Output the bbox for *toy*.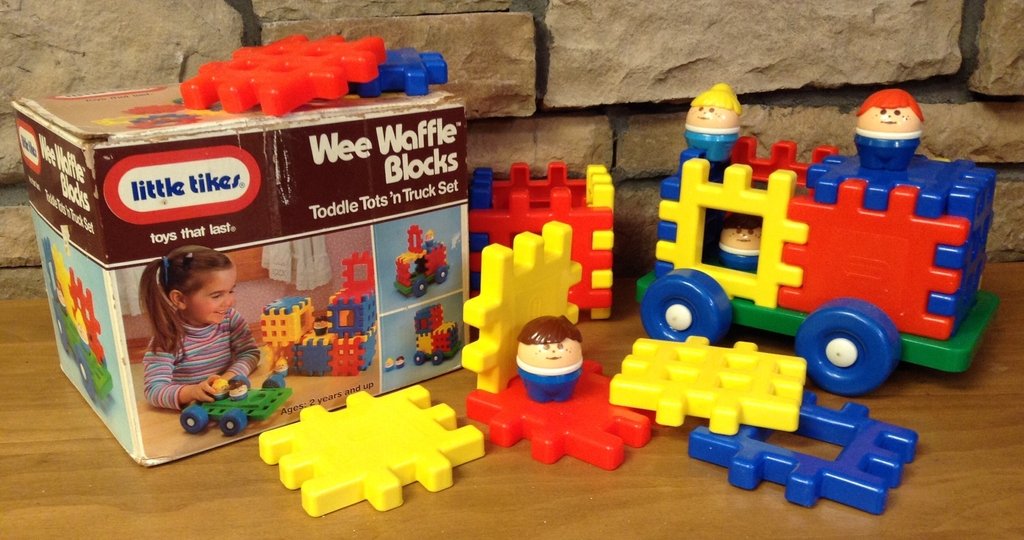
pyautogui.locateOnScreen(45, 241, 118, 408).
